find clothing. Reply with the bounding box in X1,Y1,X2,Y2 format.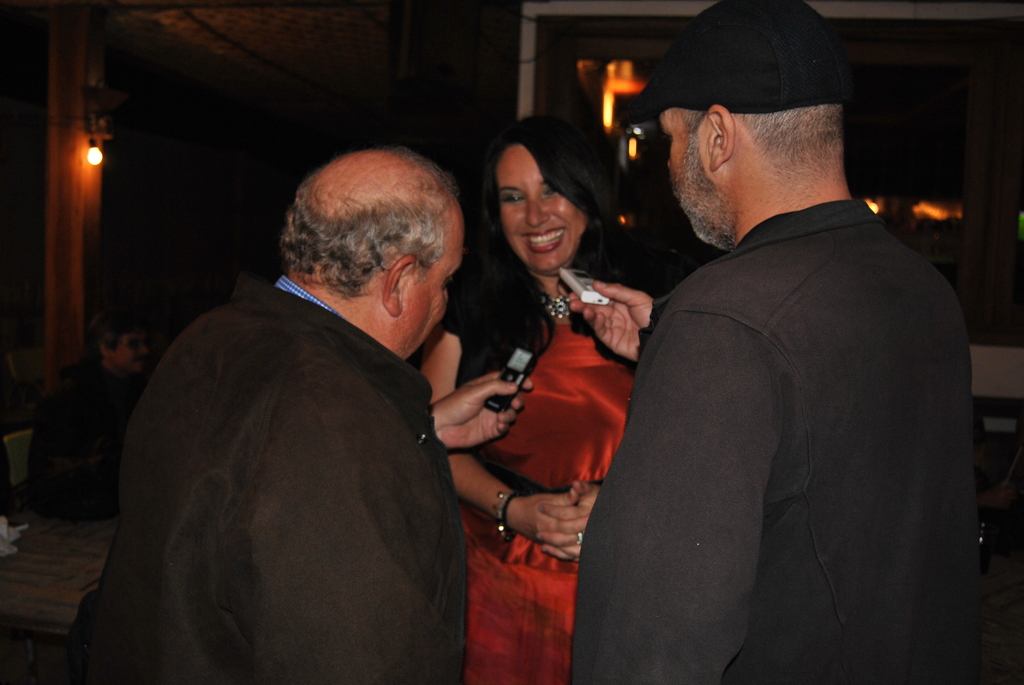
71,274,463,683.
